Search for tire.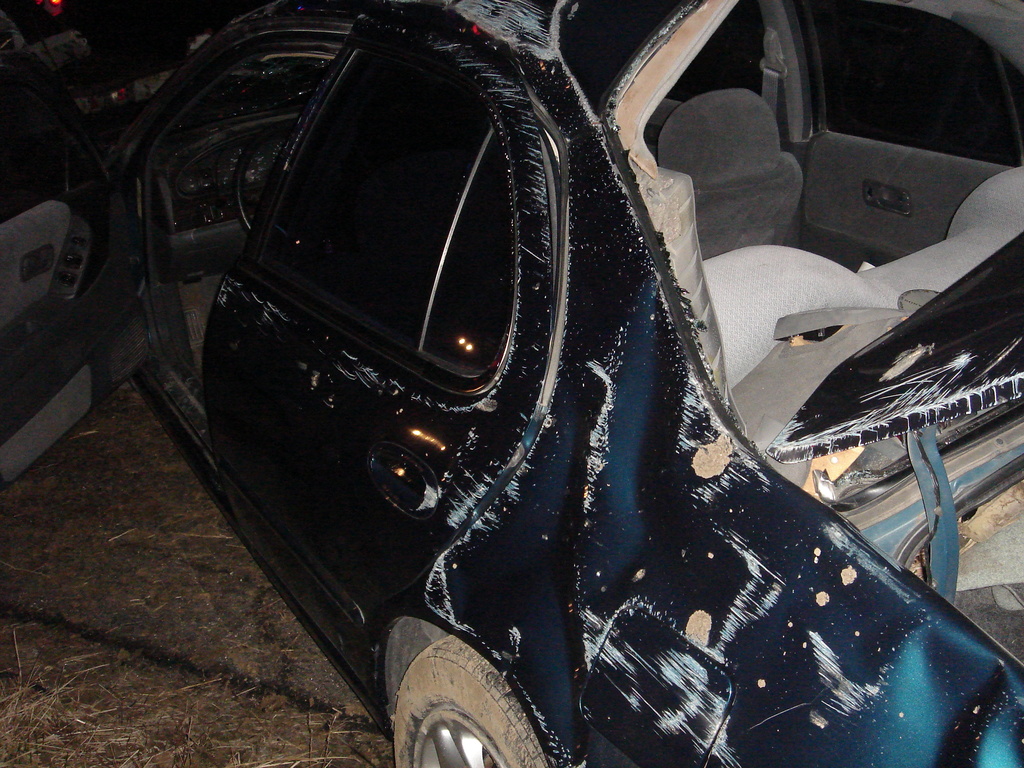
Found at 390,631,575,767.
